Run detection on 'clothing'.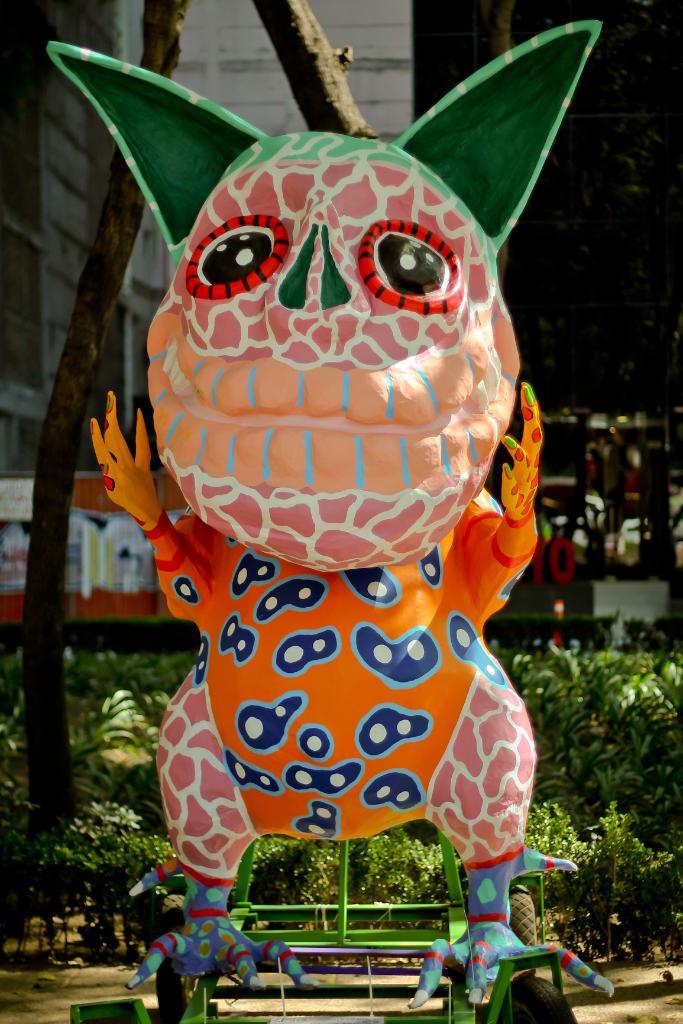
Result: [left=135, top=447, right=554, bottom=903].
